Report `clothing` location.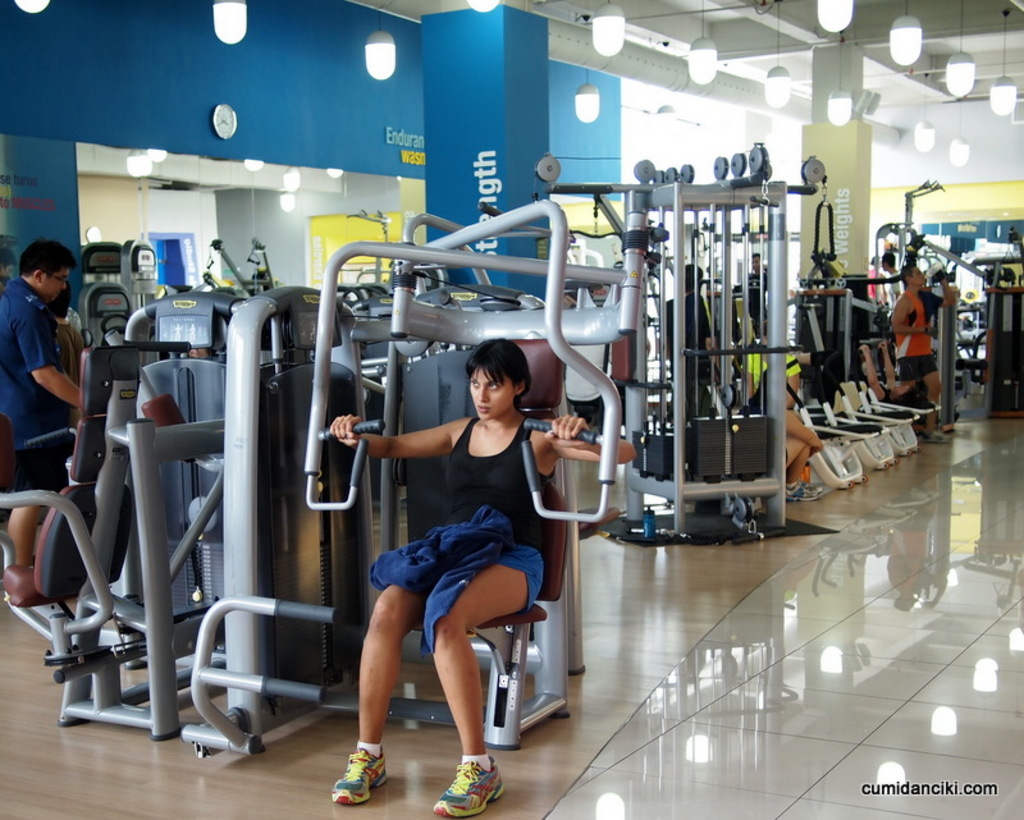
Report: select_region(0, 270, 73, 489).
